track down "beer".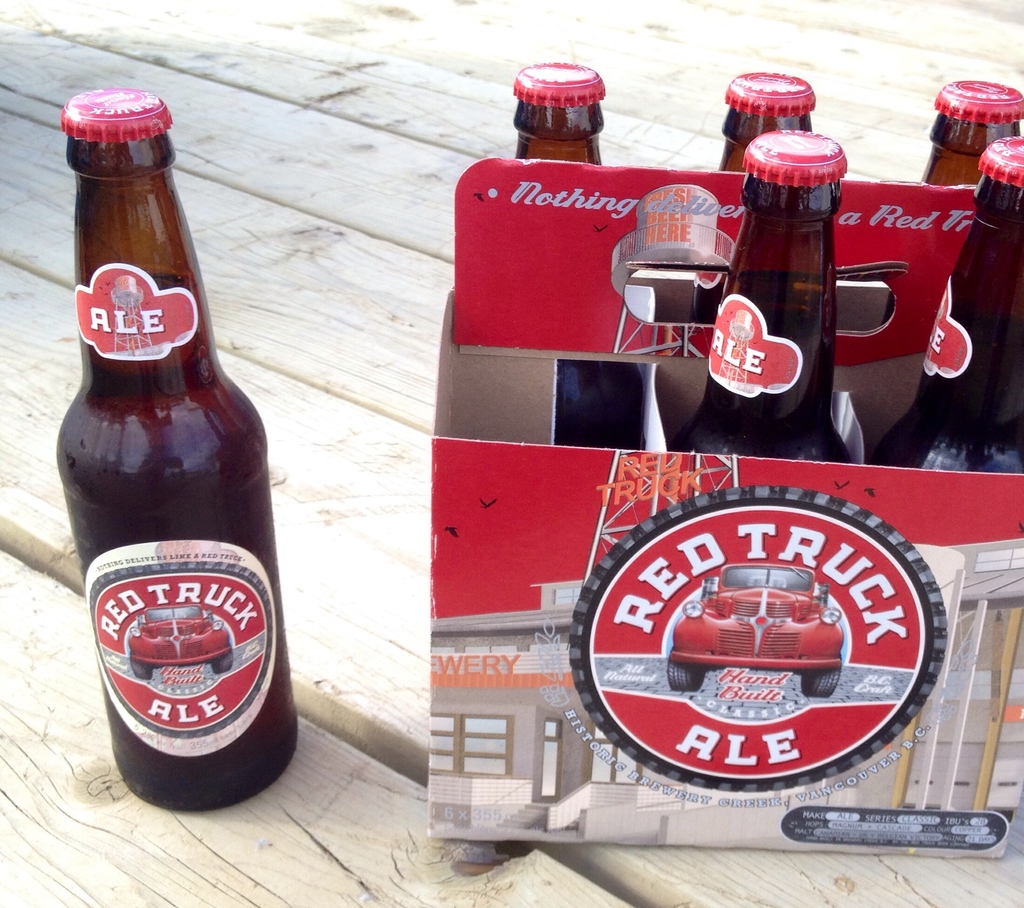
Tracked to box(67, 79, 291, 811).
